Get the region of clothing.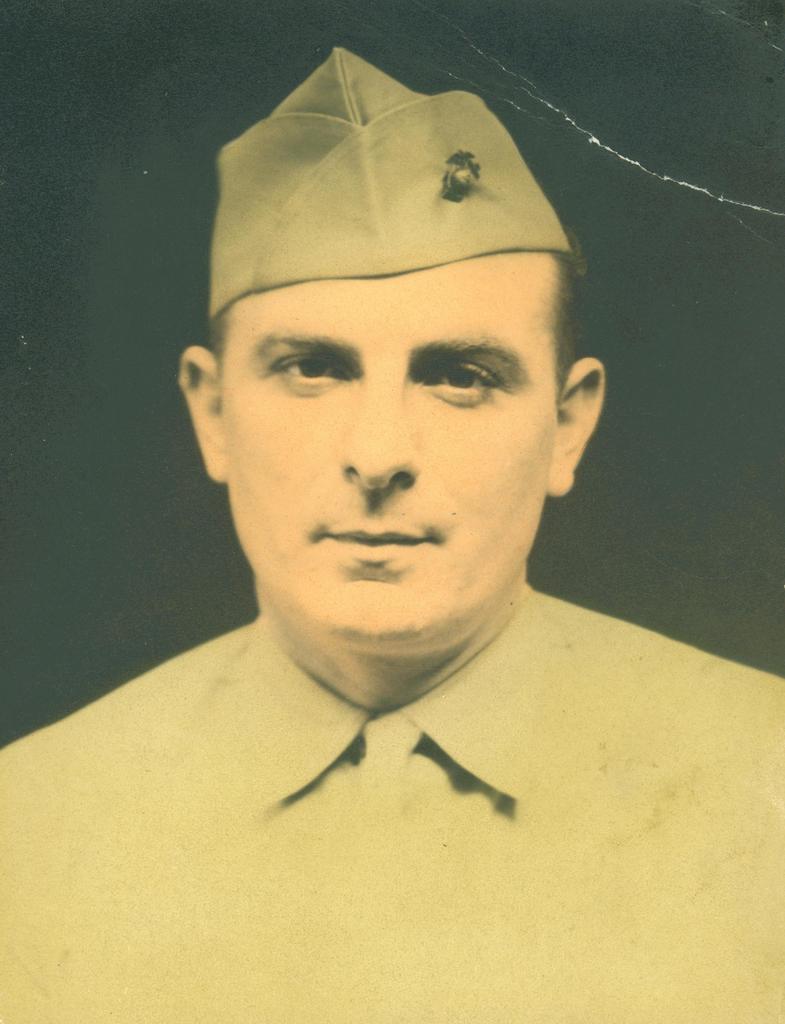
<bbox>0, 587, 784, 1023</bbox>.
